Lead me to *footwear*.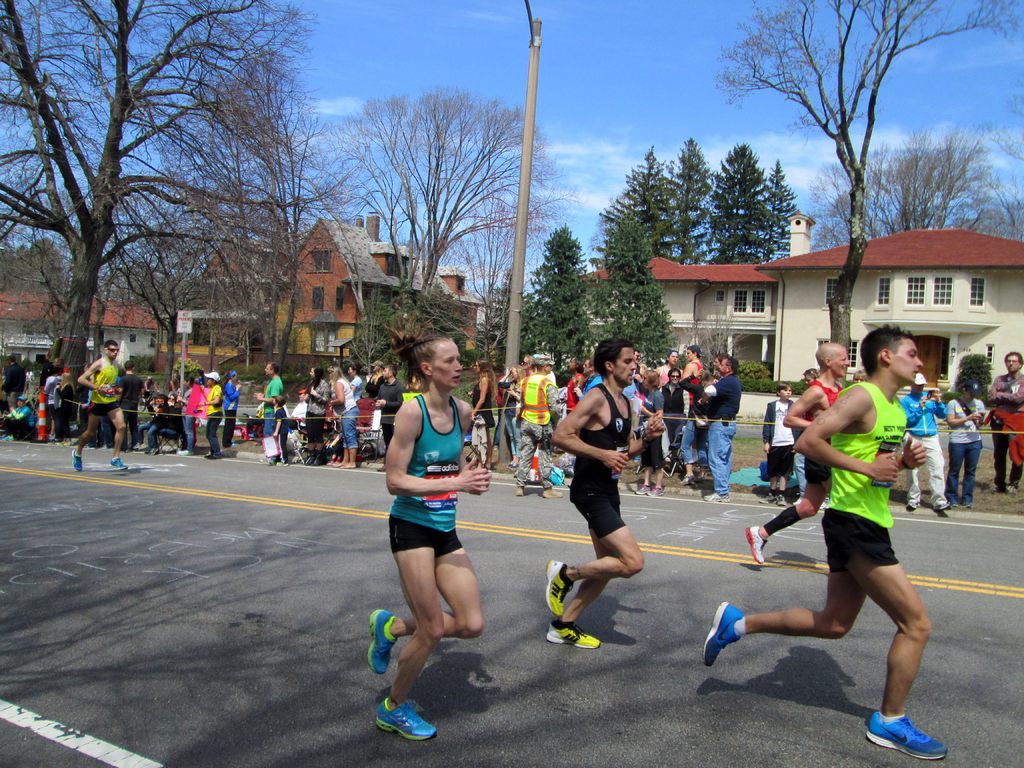
Lead to 543, 490, 561, 497.
